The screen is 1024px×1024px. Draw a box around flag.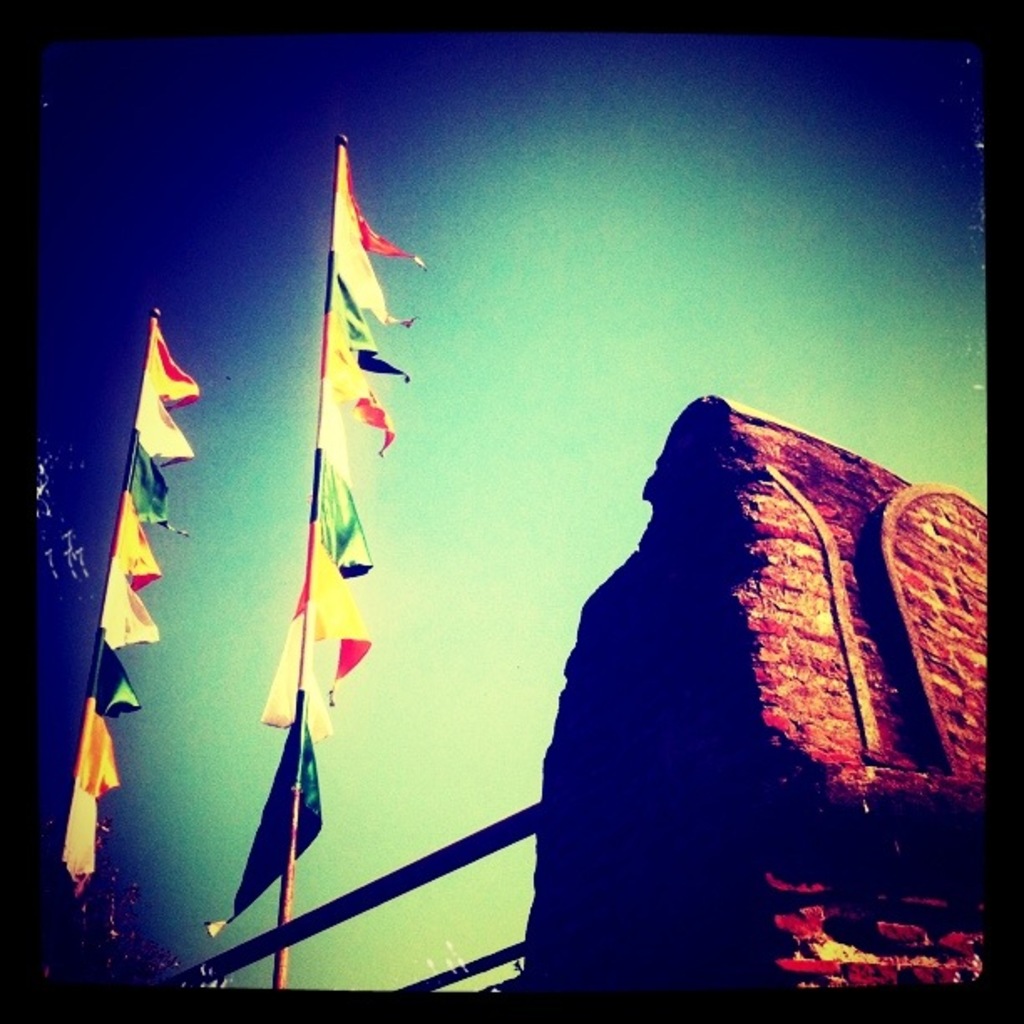
detection(340, 142, 433, 263).
